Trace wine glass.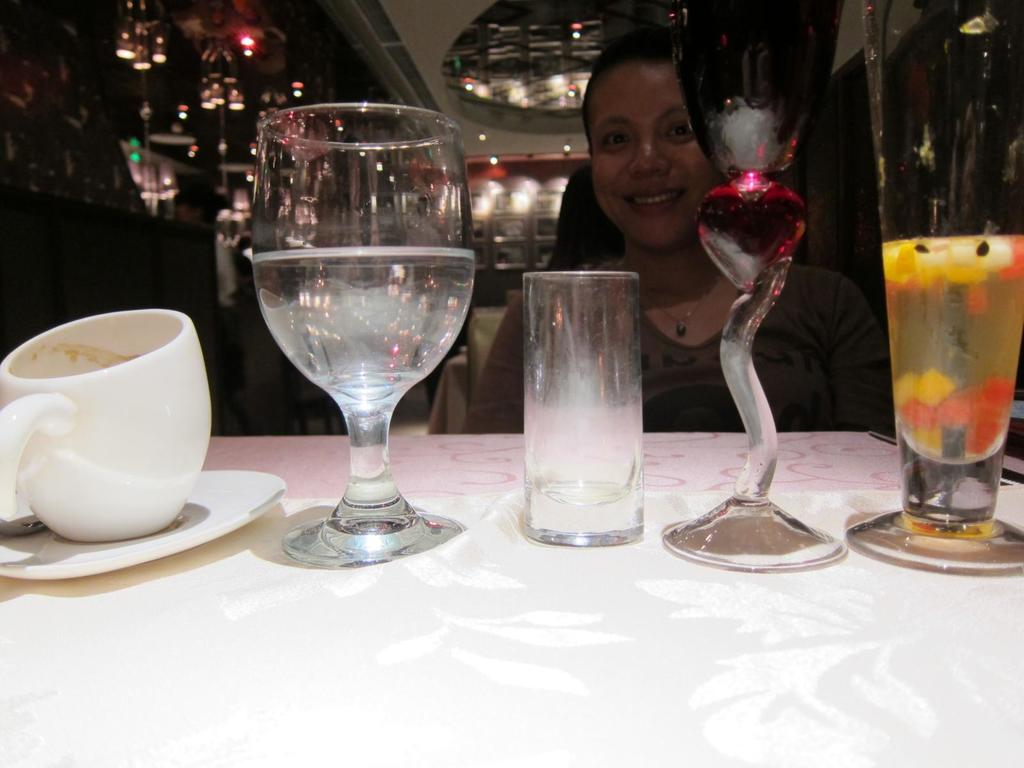
Traced to 659 0 829 570.
